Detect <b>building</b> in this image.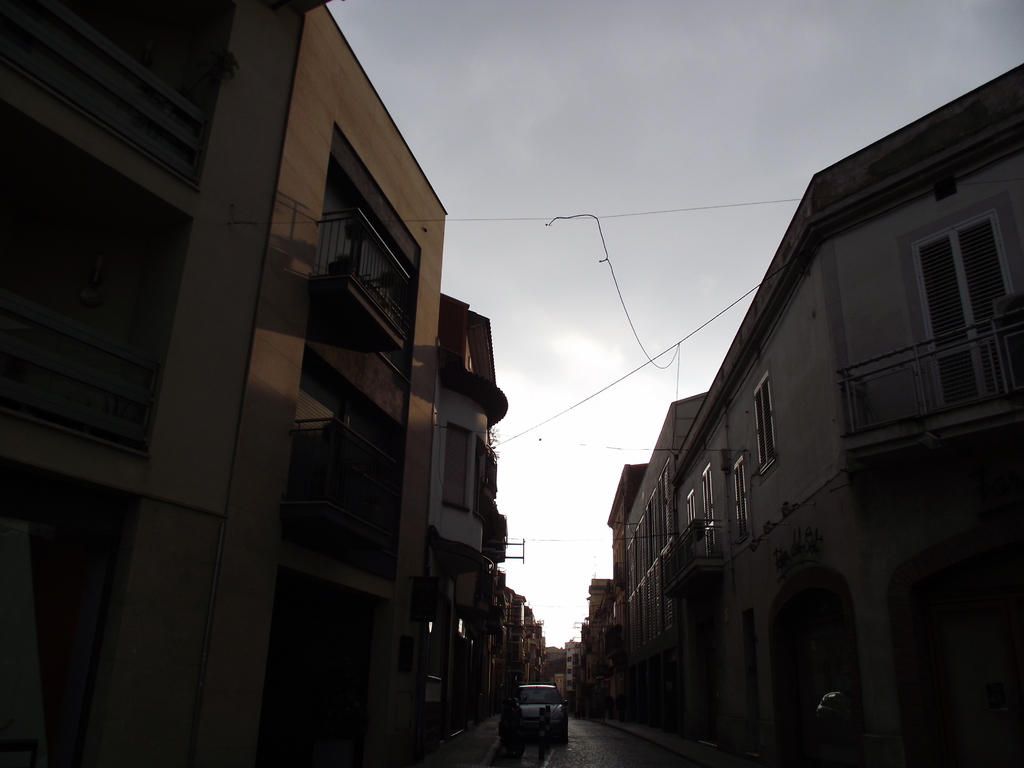
Detection: [617,390,716,723].
